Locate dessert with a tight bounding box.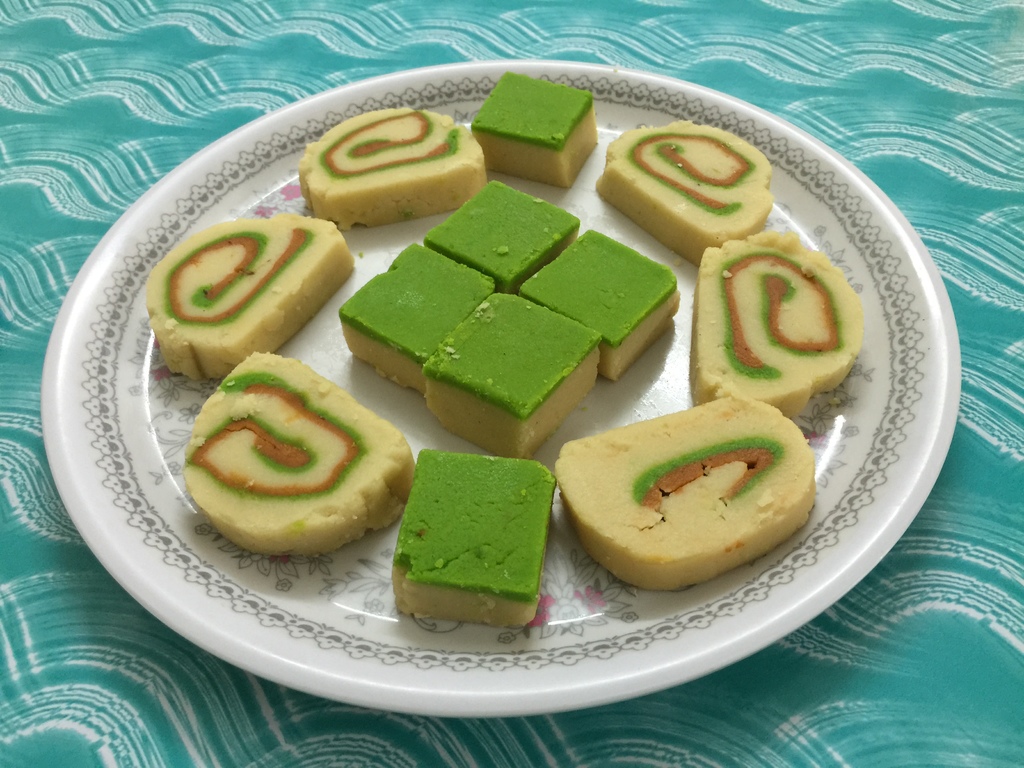
bbox(519, 227, 683, 377).
